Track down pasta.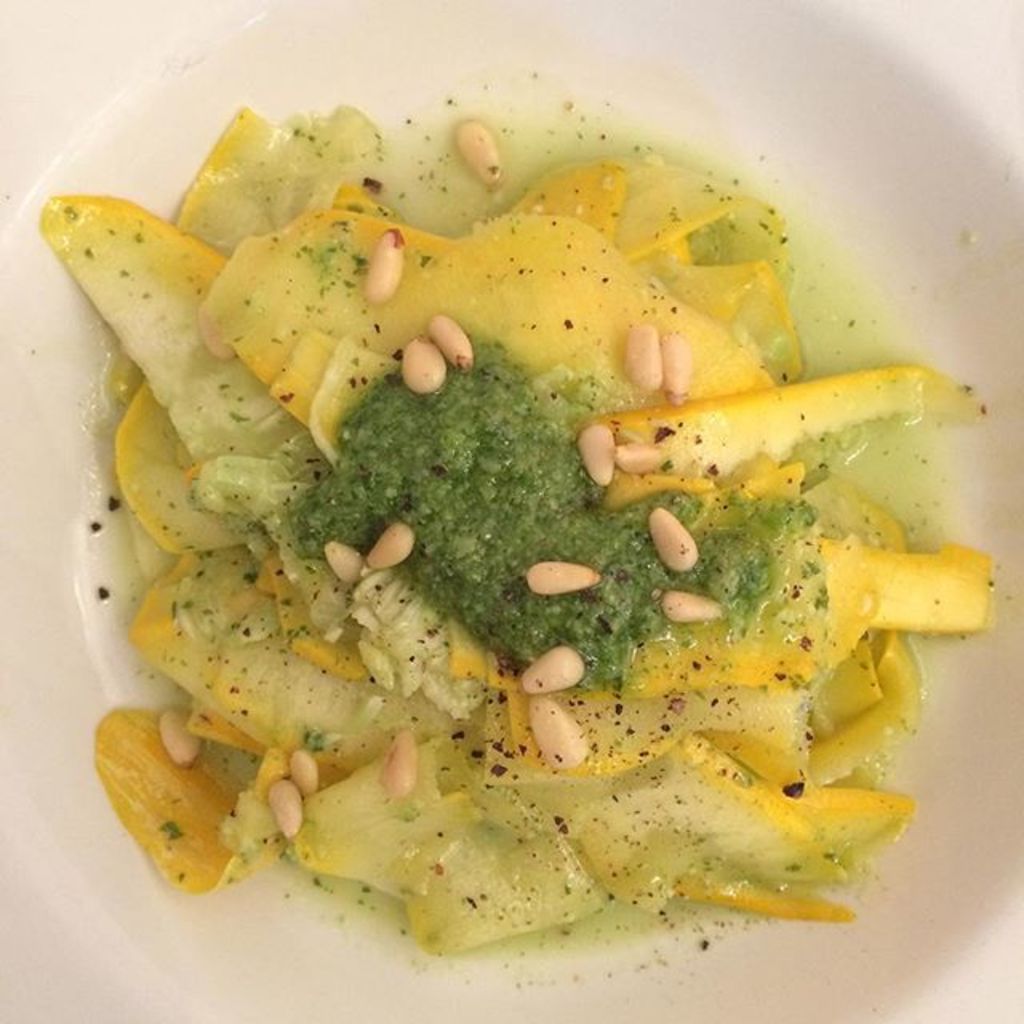
Tracked to [x1=50, y1=85, x2=990, y2=997].
